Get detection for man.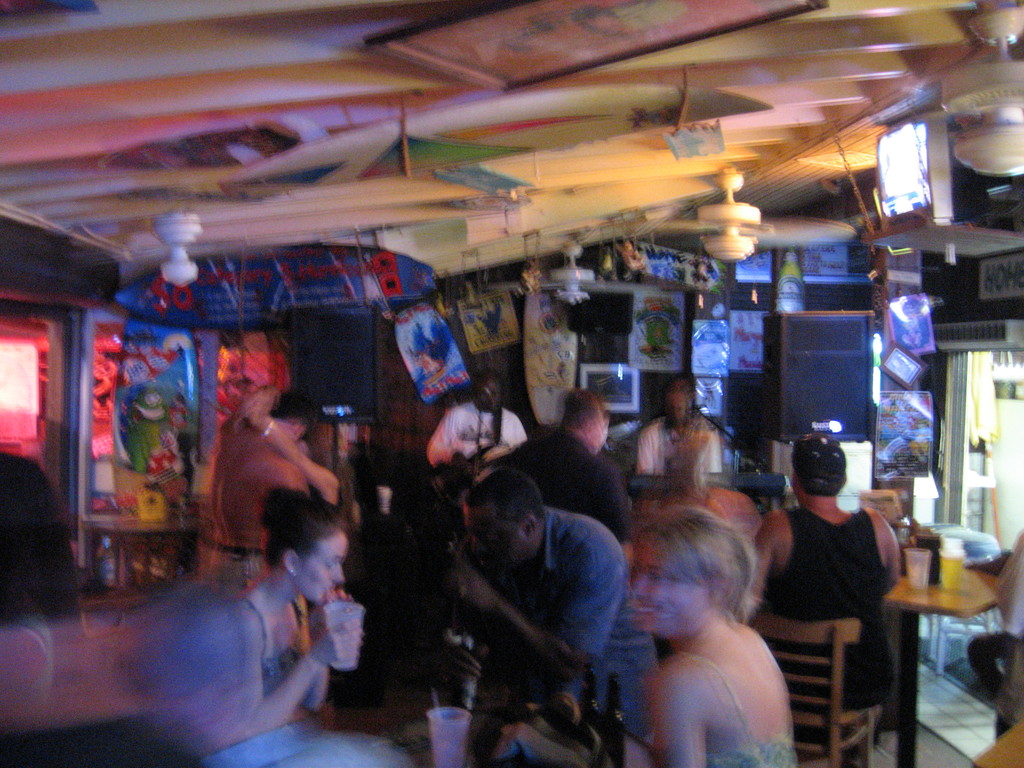
Detection: (219,388,321,596).
